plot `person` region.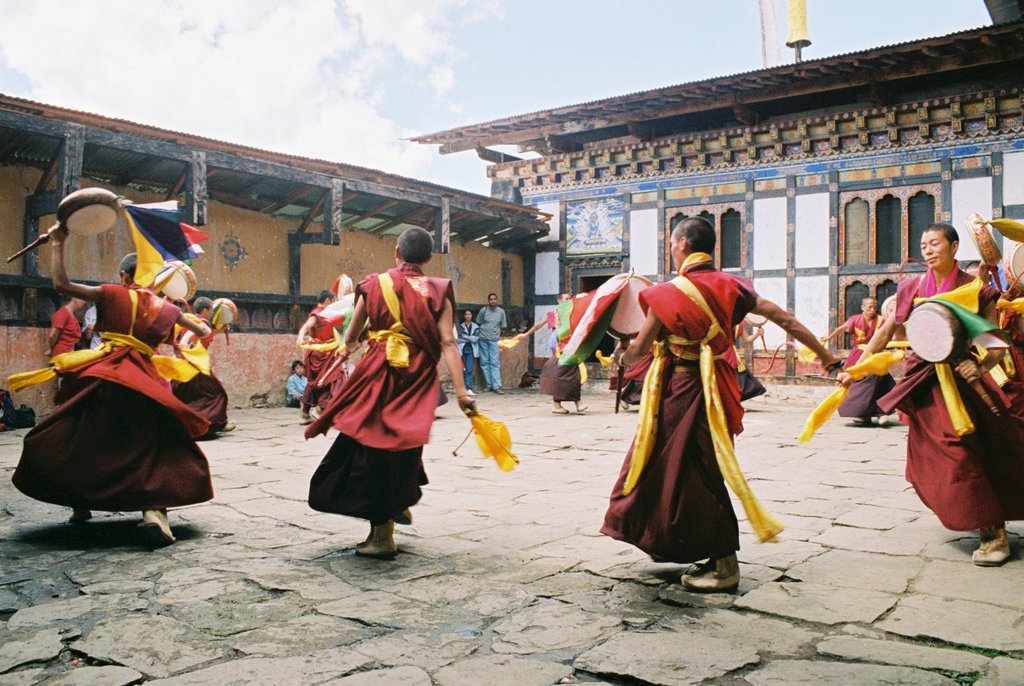
Plotted at 611/340/632/360.
